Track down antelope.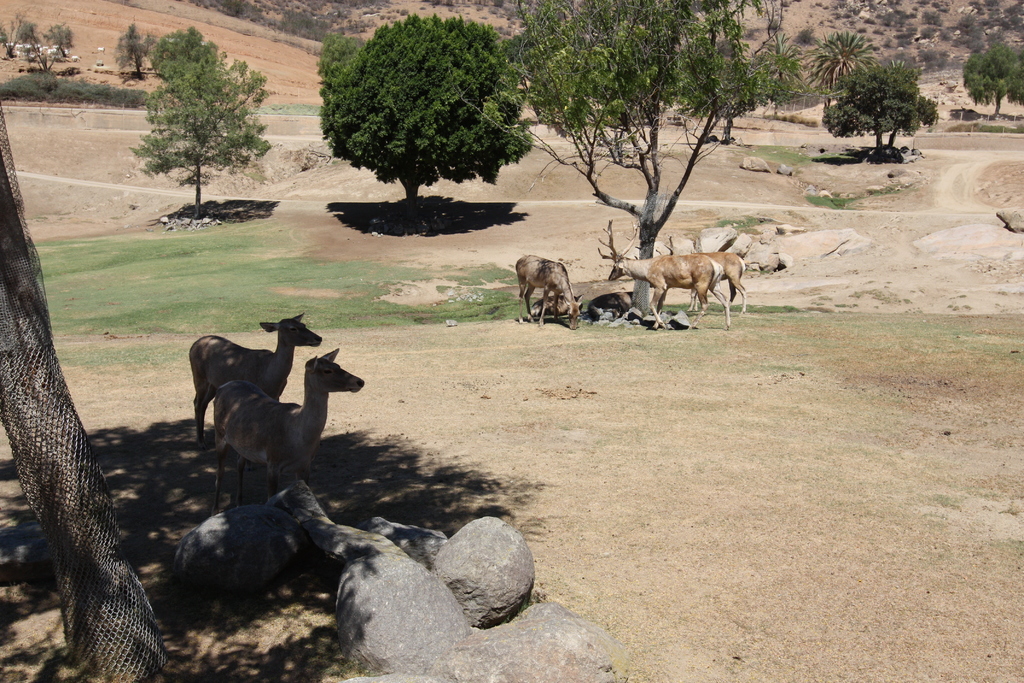
Tracked to 187/313/321/448.
